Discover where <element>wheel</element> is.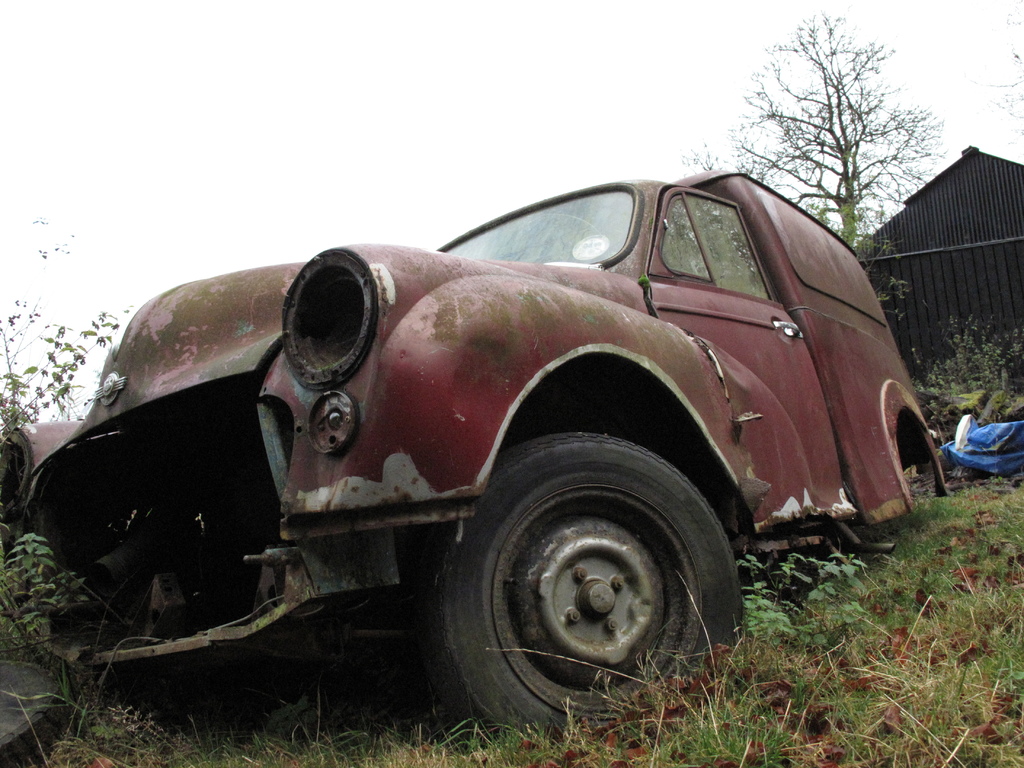
Discovered at x1=437, y1=431, x2=744, y2=742.
